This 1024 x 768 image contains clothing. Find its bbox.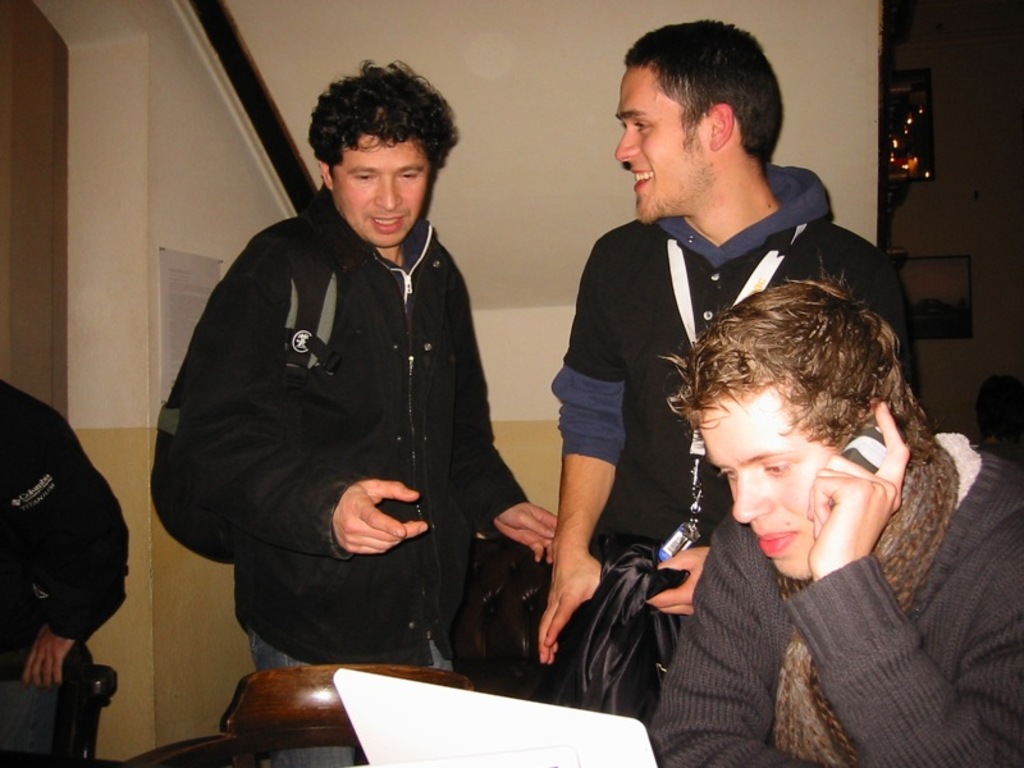
x1=644, y1=430, x2=1023, y2=765.
